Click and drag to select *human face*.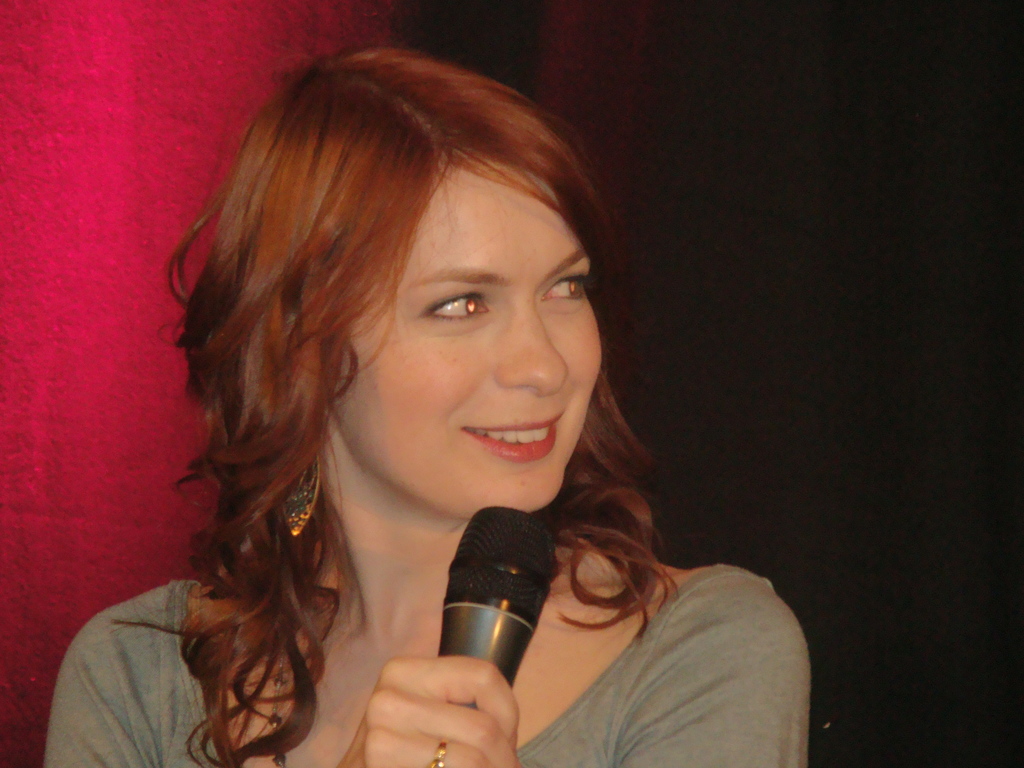
Selection: (338,159,604,514).
